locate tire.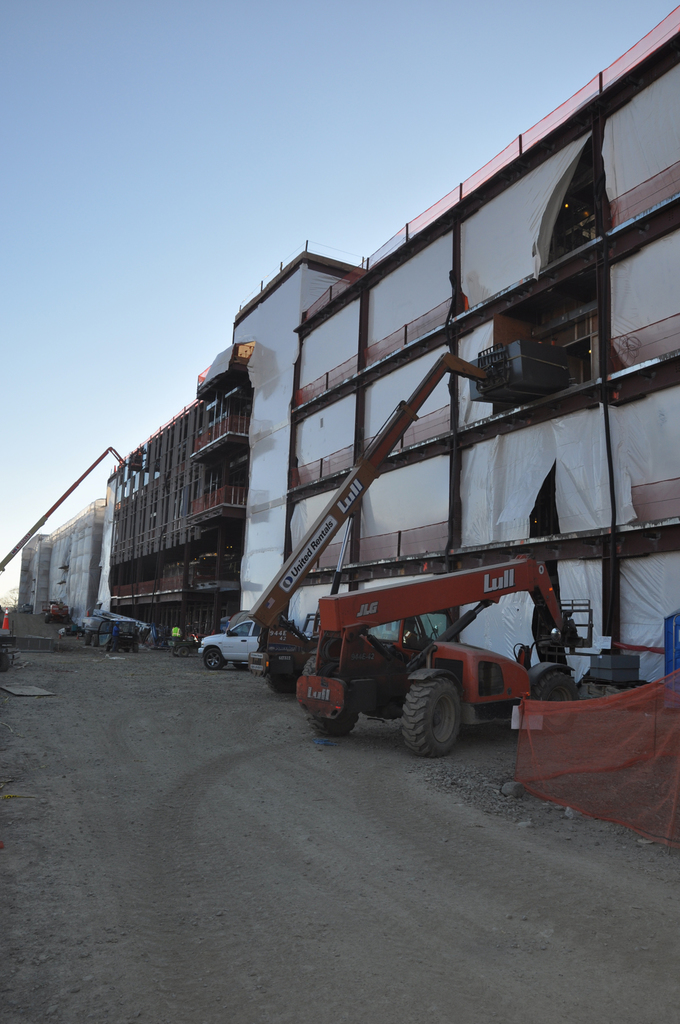
Bounding box: 91,631,100,648.
